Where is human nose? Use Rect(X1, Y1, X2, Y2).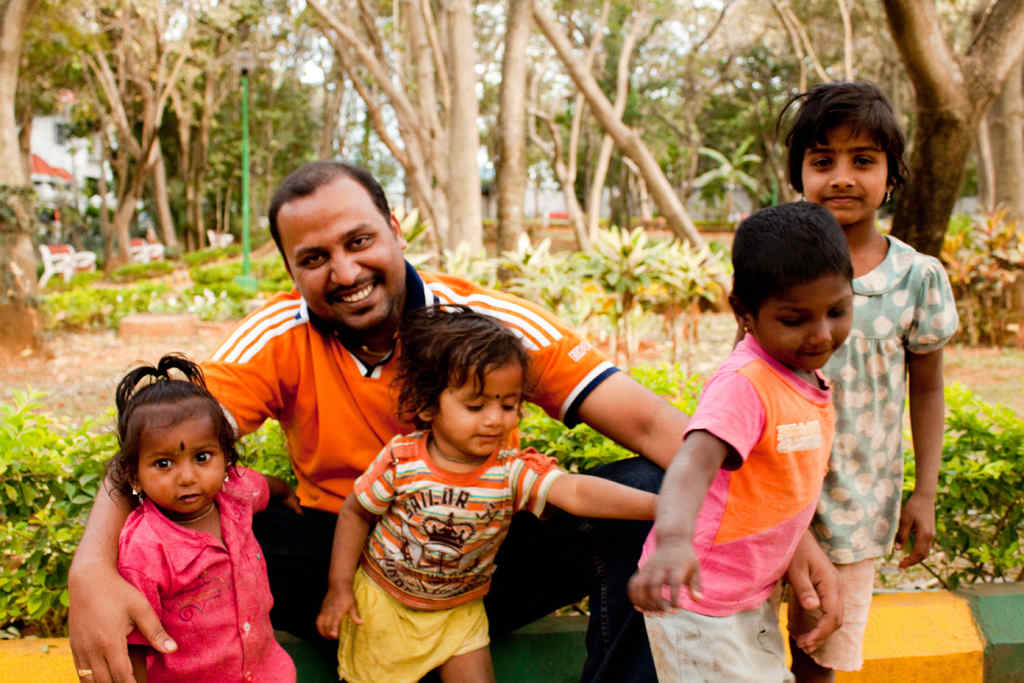
Rect(332, 251, 362, 288).
